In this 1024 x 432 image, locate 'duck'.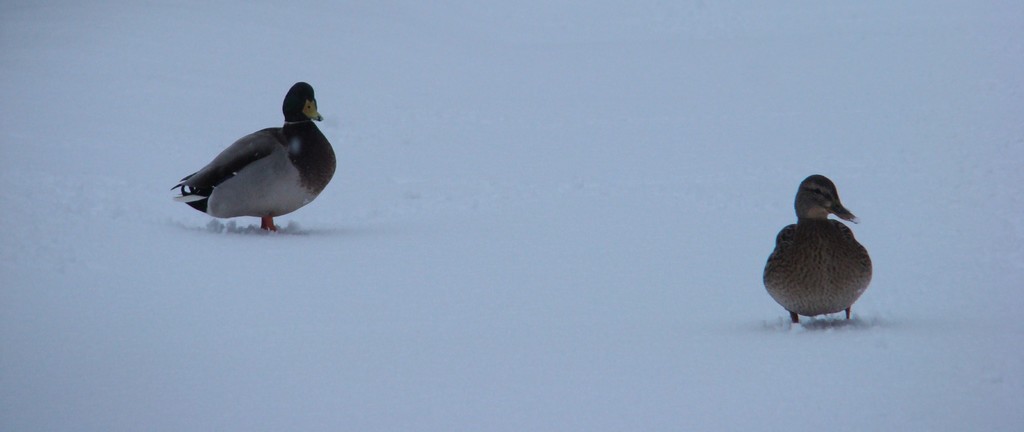
Bounding box: [750,172,888,341].
